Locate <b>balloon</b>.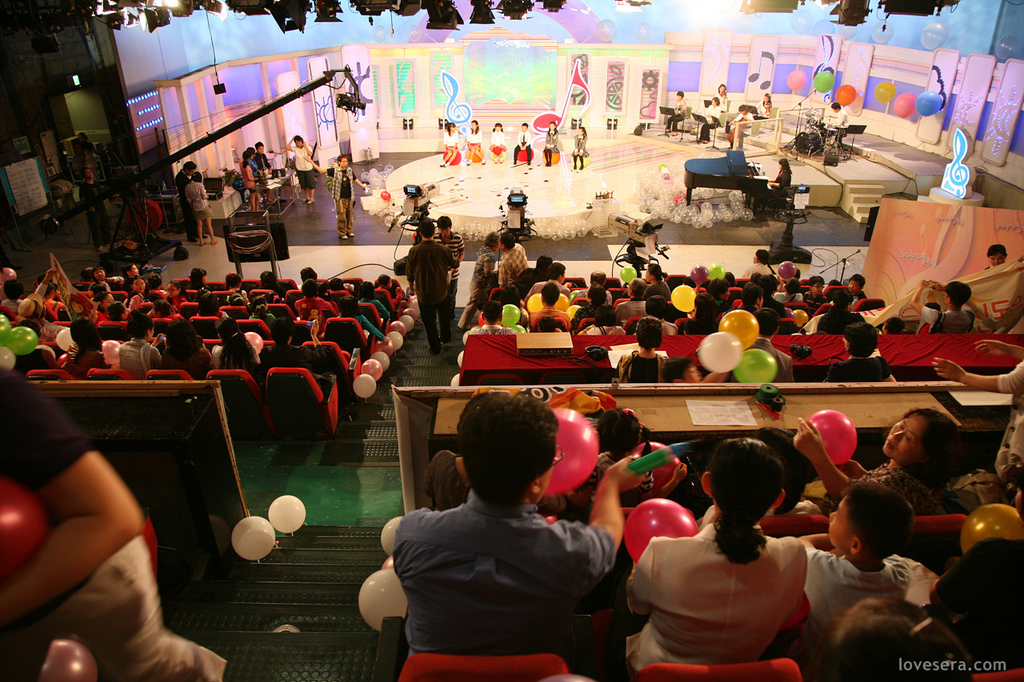
Bounding box: 359, 359, 386, 382.
